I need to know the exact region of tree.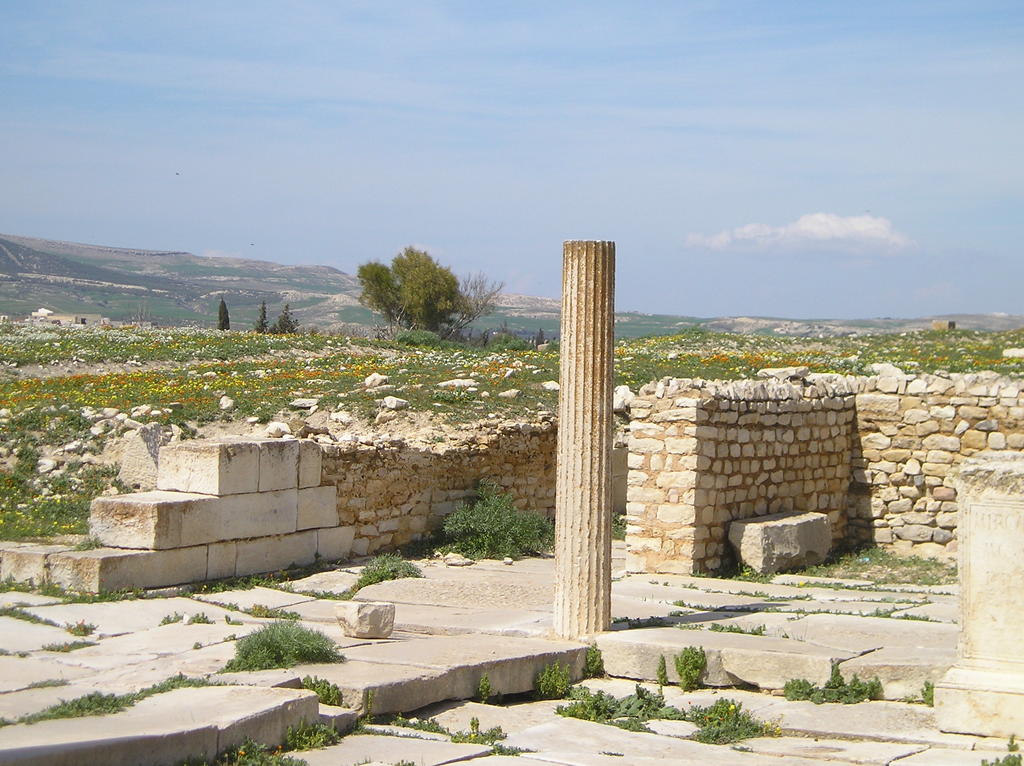
Region: 257 301 267 333.
